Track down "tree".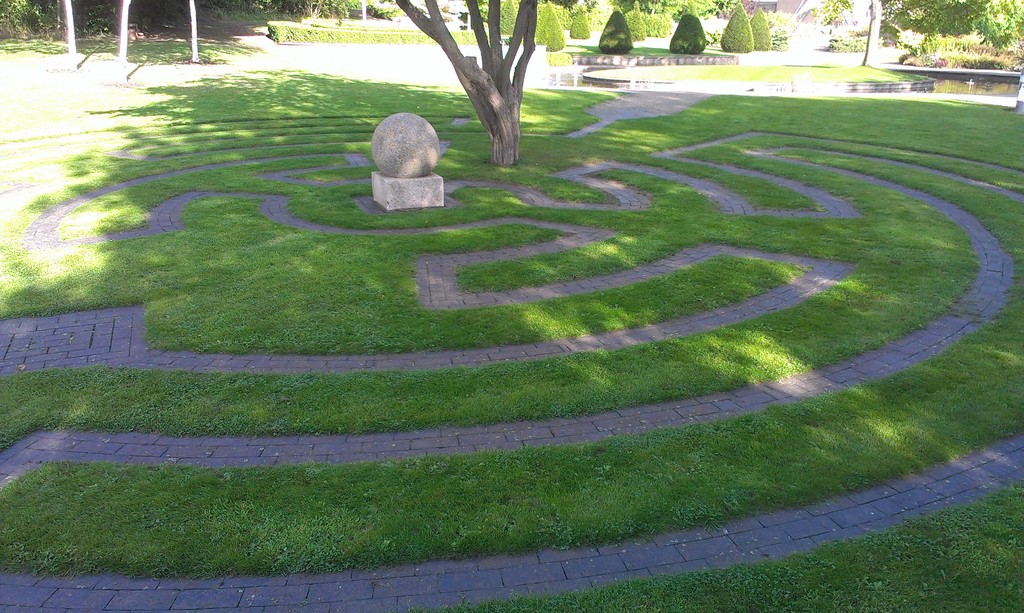
Tracked to select_region(867, 0, 996, 43).
